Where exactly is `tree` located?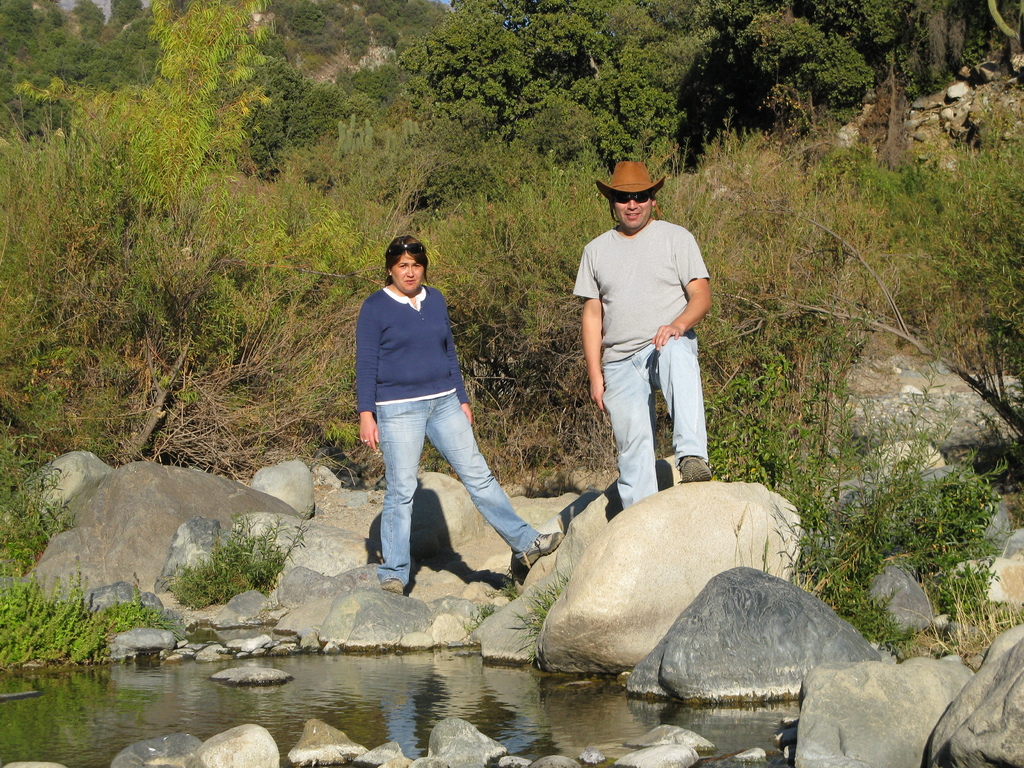
Its bounding box is bbox(397, 0, 694, 184).
